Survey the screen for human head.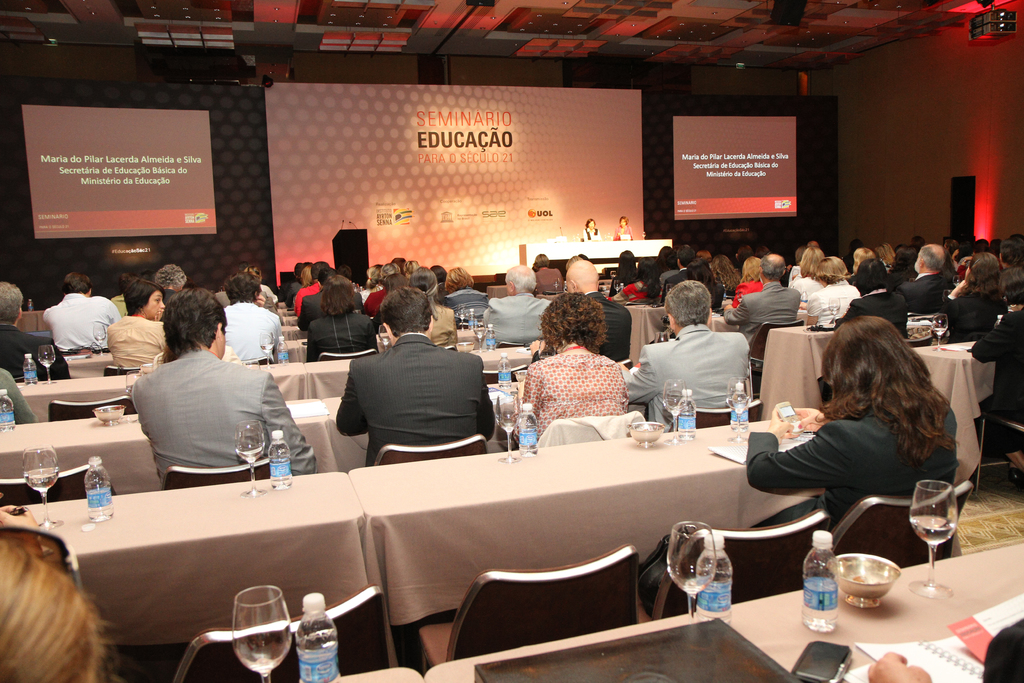
Survey found: (960,252,1005,290).
